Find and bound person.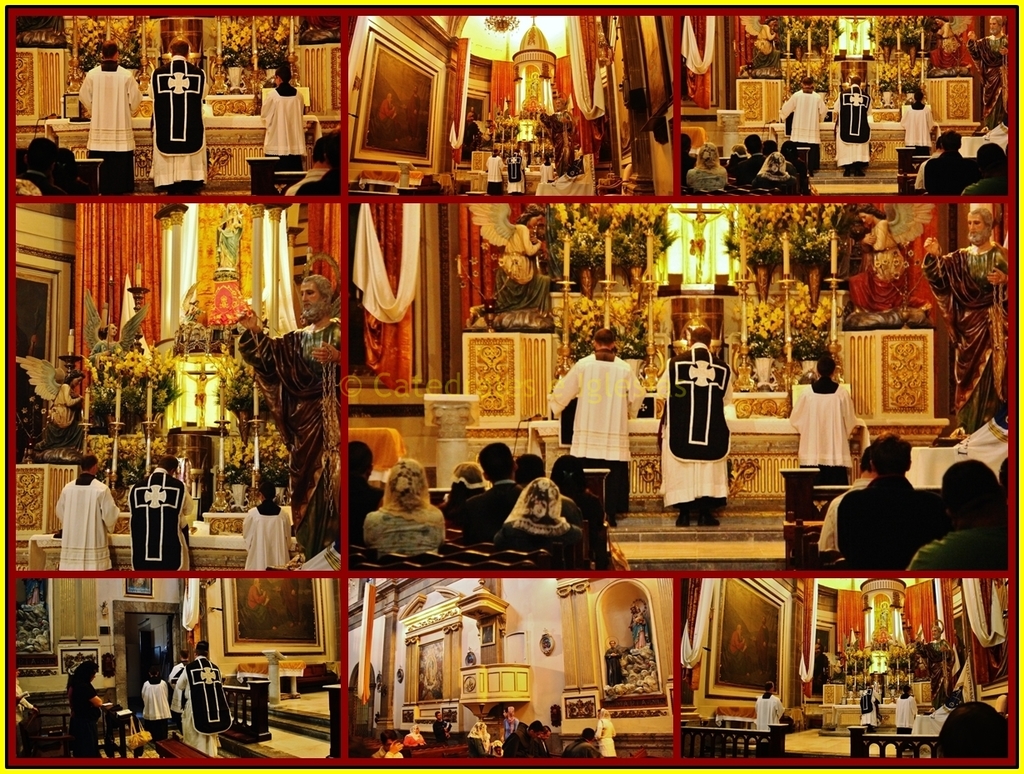
Bound: locate(607, 639, 625, 688).
